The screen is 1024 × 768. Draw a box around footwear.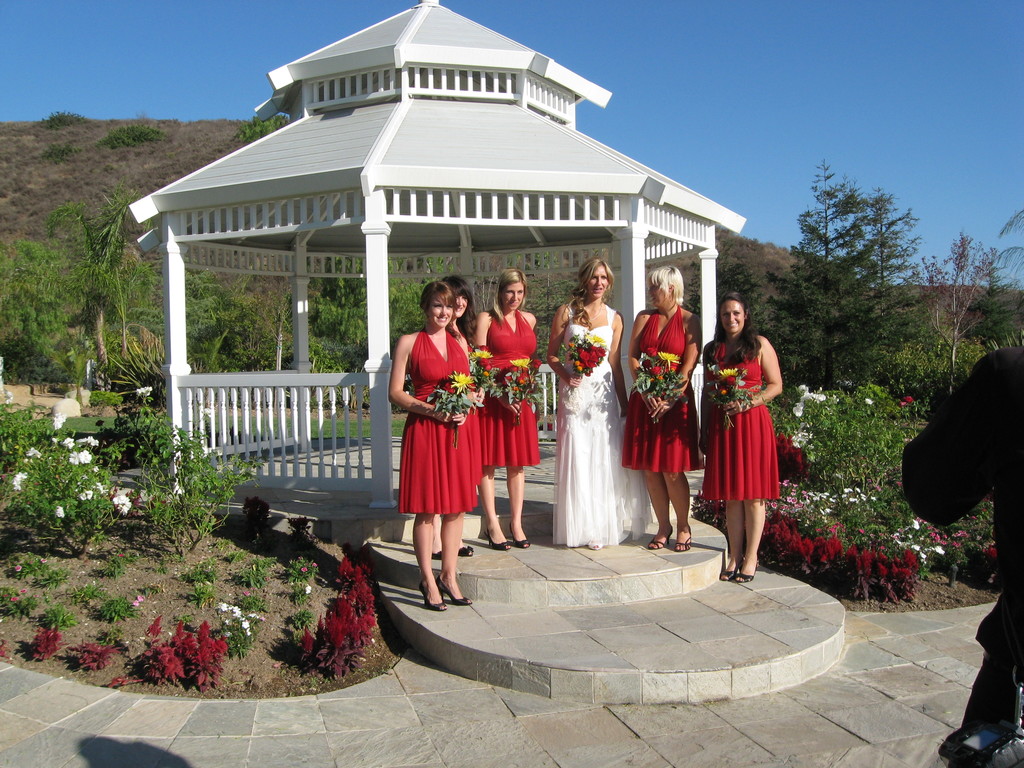
select_region(439, 581, 474, 609).
